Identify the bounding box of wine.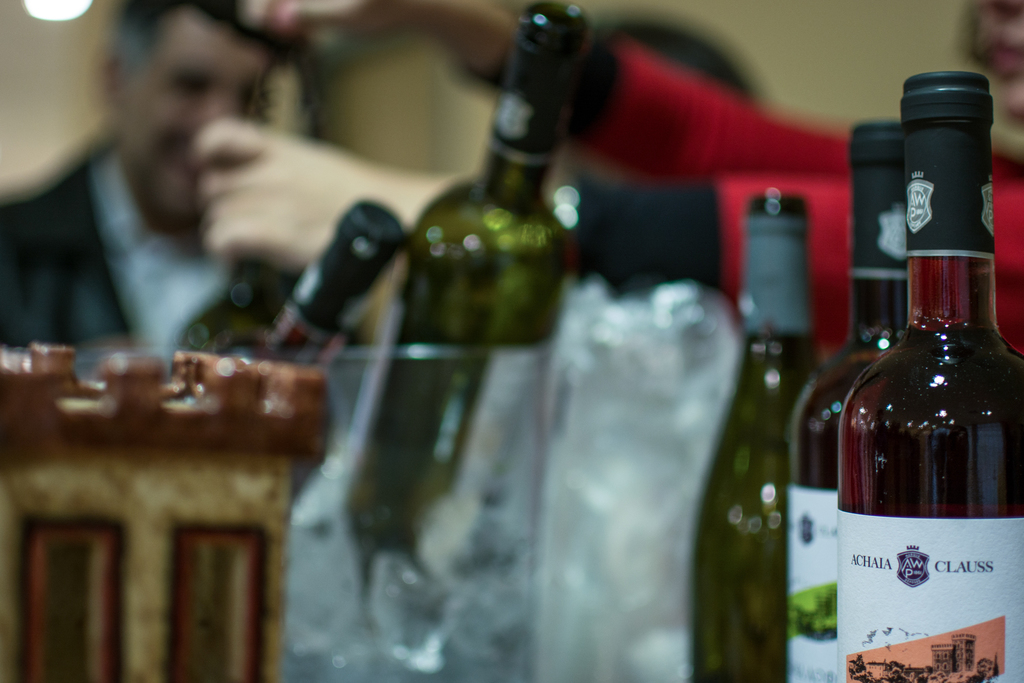
253,197,403,370.
